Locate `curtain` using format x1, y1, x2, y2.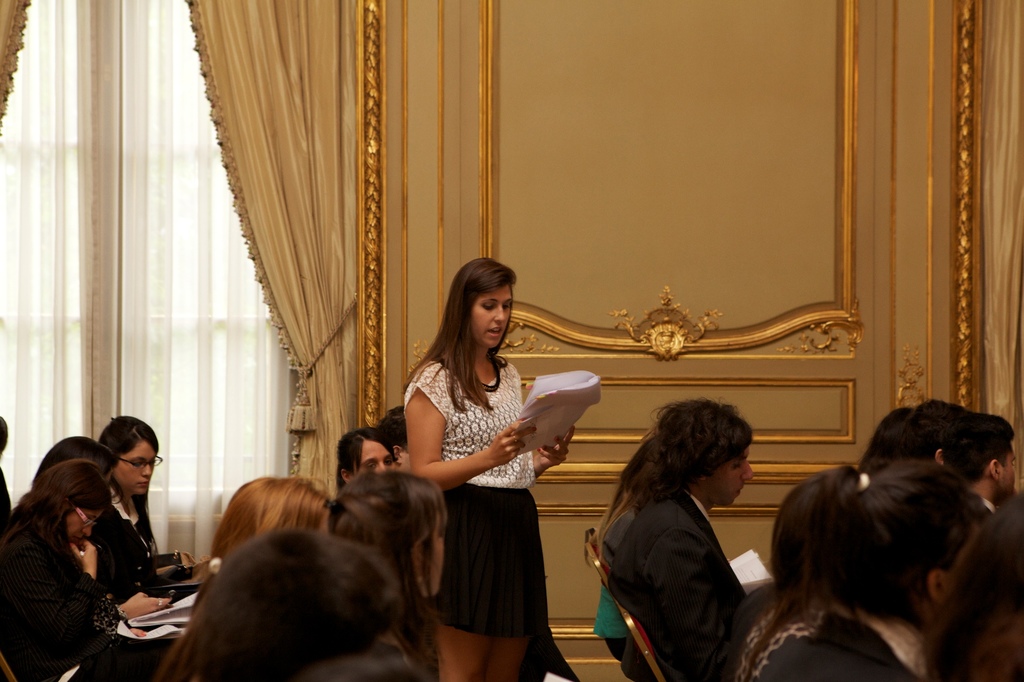
0, 0, 292, 573.
